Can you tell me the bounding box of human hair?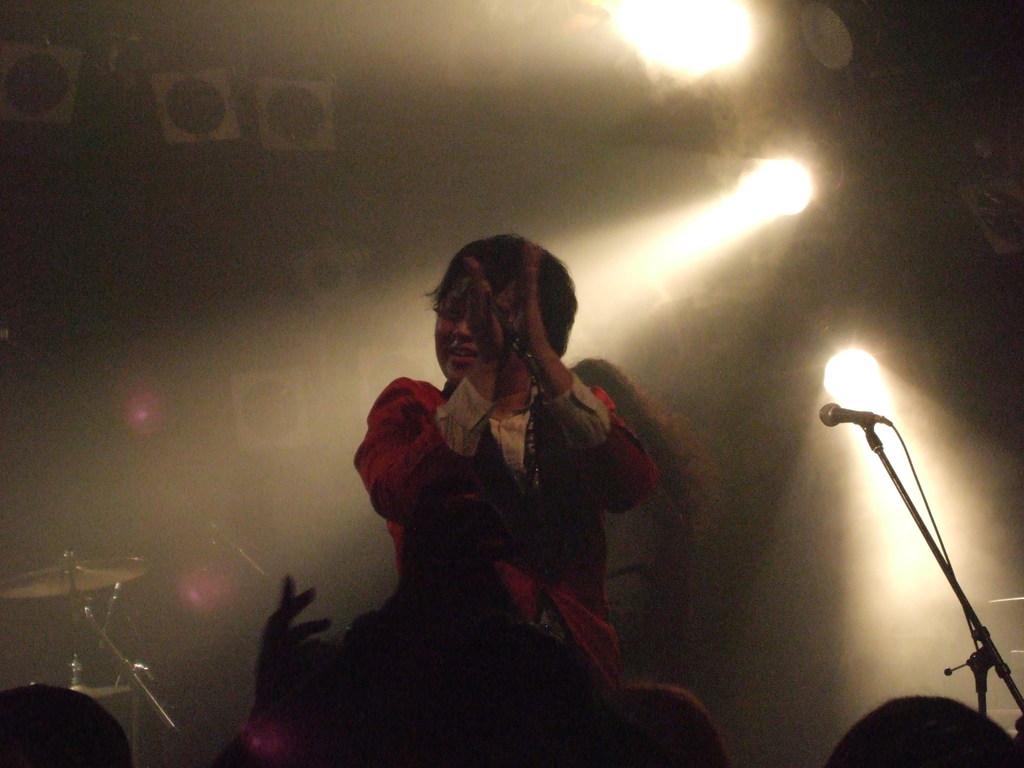
[left=423, top=221, right=593, bottom=356].
